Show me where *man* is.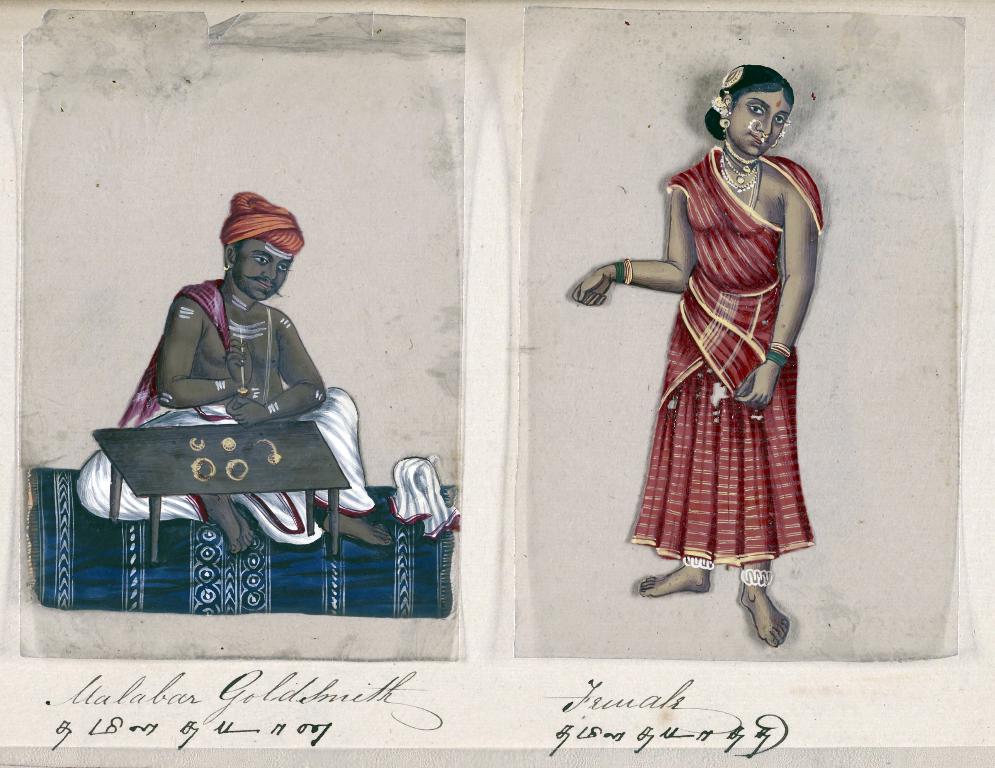
*man* is at 82, 184, 405, 617.
